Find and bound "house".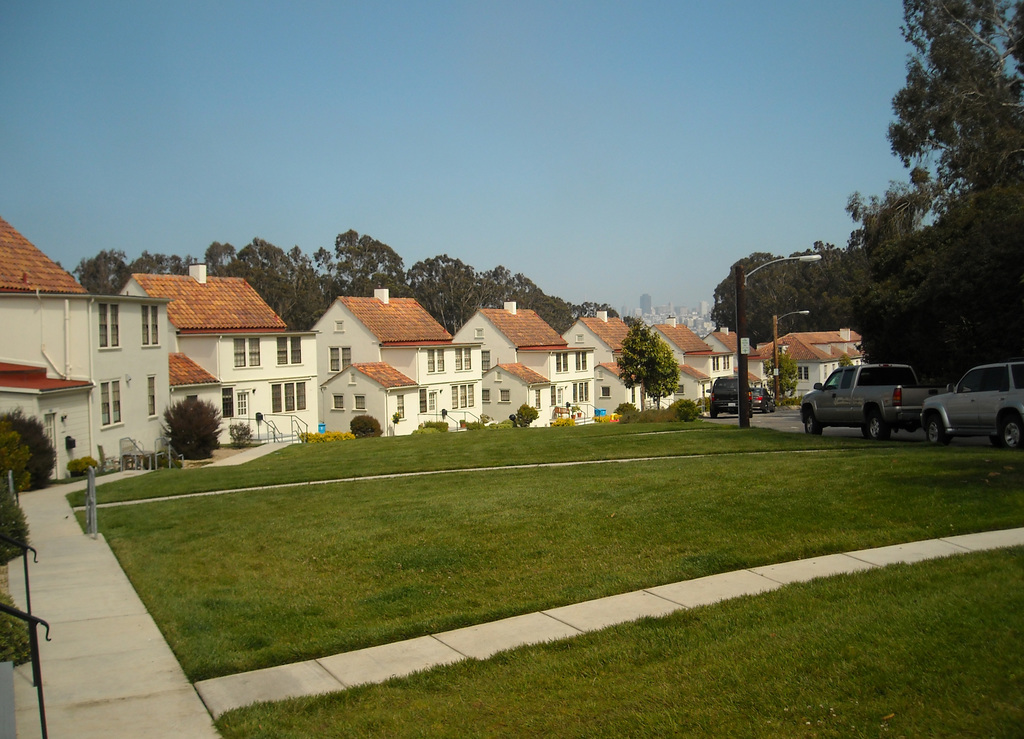
Bound: (x1=700, y1=324, x2=754, y2=393).
